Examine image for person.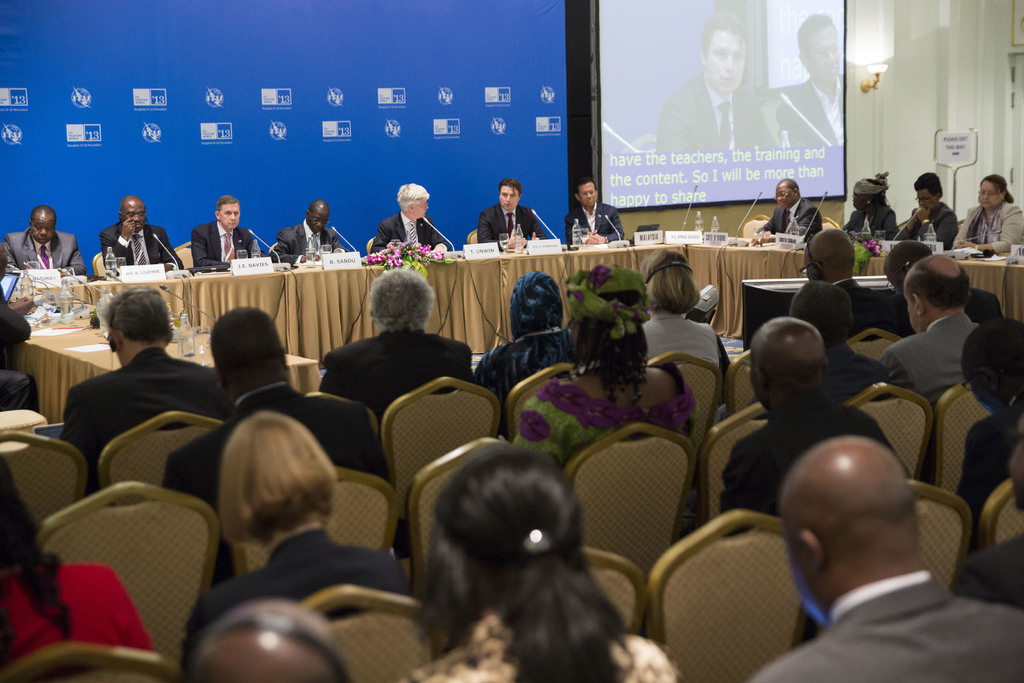
Examination result: pyautogui.locateOnScreen(637, 240, 728, 379).
